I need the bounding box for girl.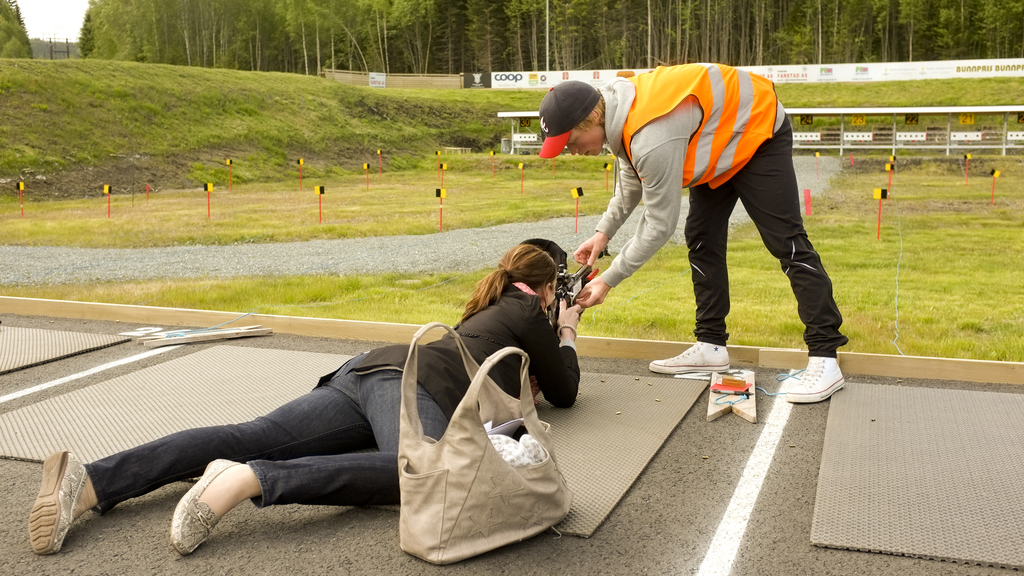
Here it is: BBox(24, 243, 582, 555).
